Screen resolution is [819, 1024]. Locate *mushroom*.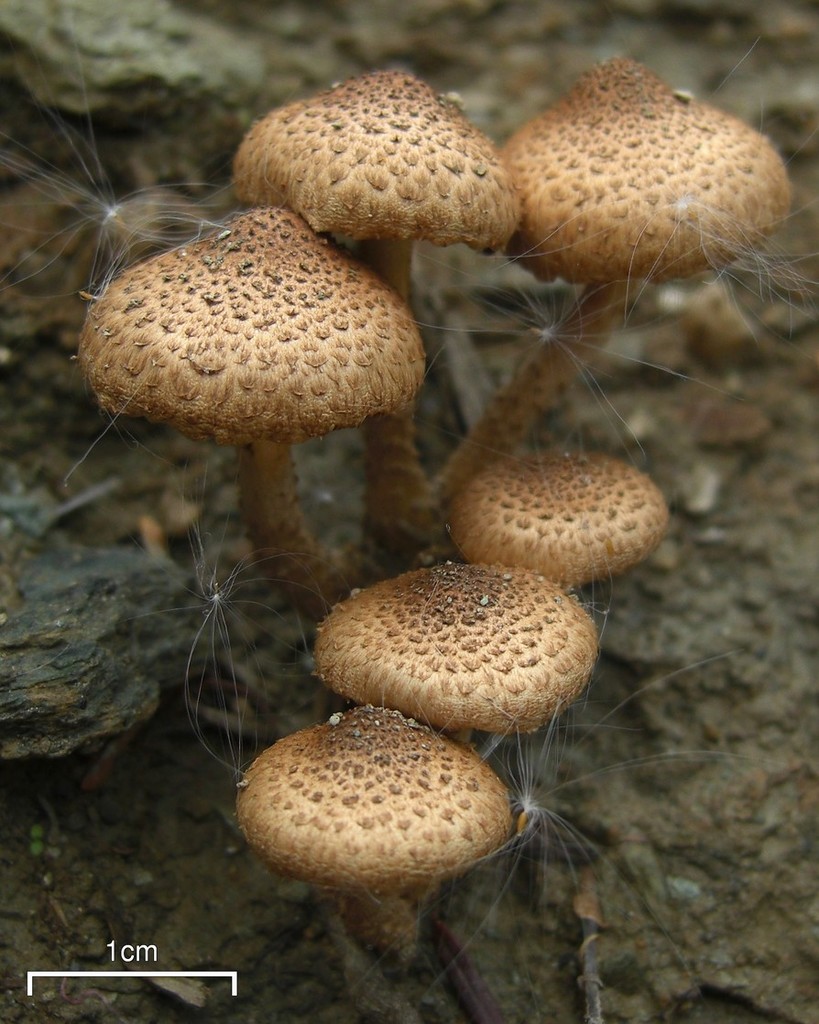
region(222, 66, 520, 539).
